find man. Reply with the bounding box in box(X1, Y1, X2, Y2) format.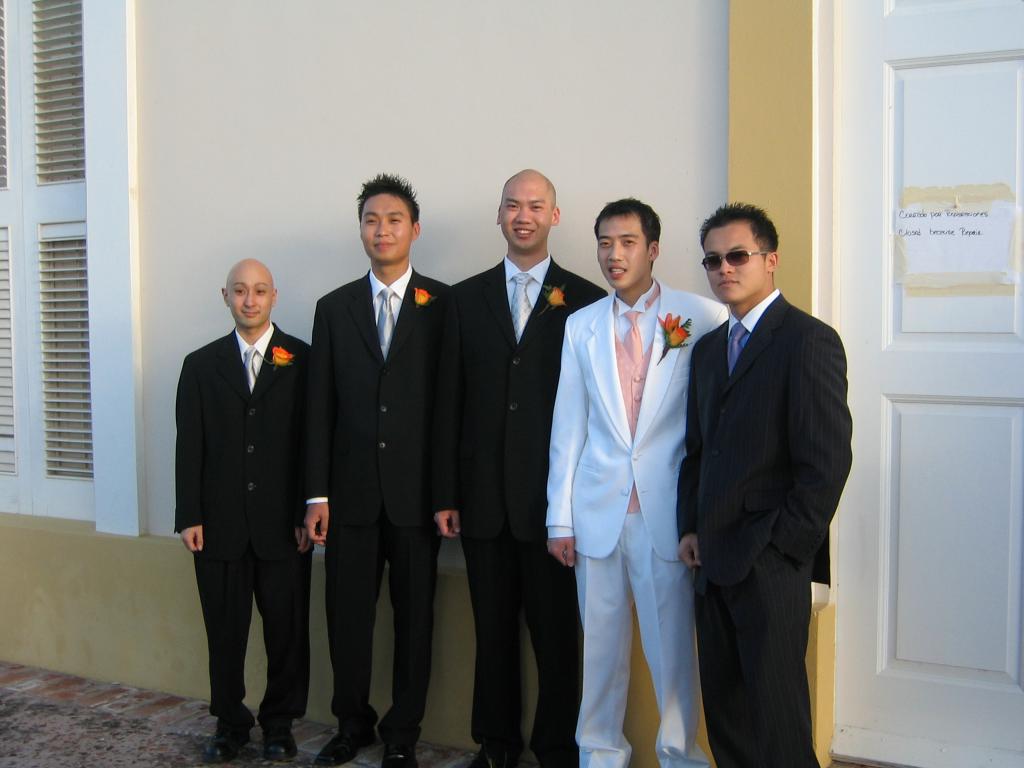
box(671, 184, 861, 756).
